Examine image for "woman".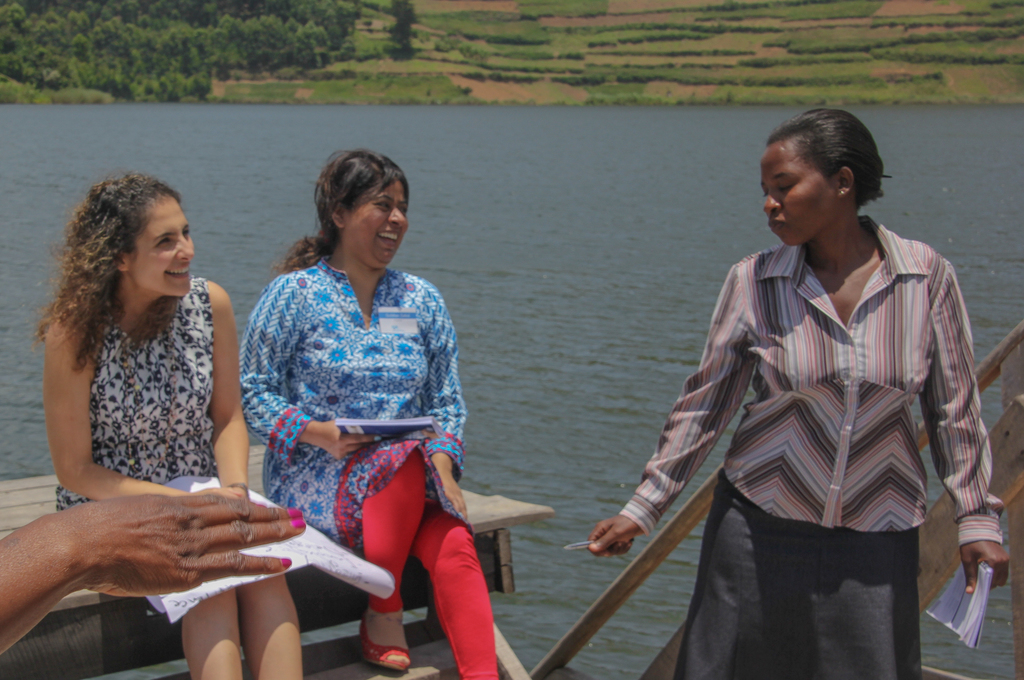
Examination result: [x1=589, y1=90, x2=1015, y2=679].
